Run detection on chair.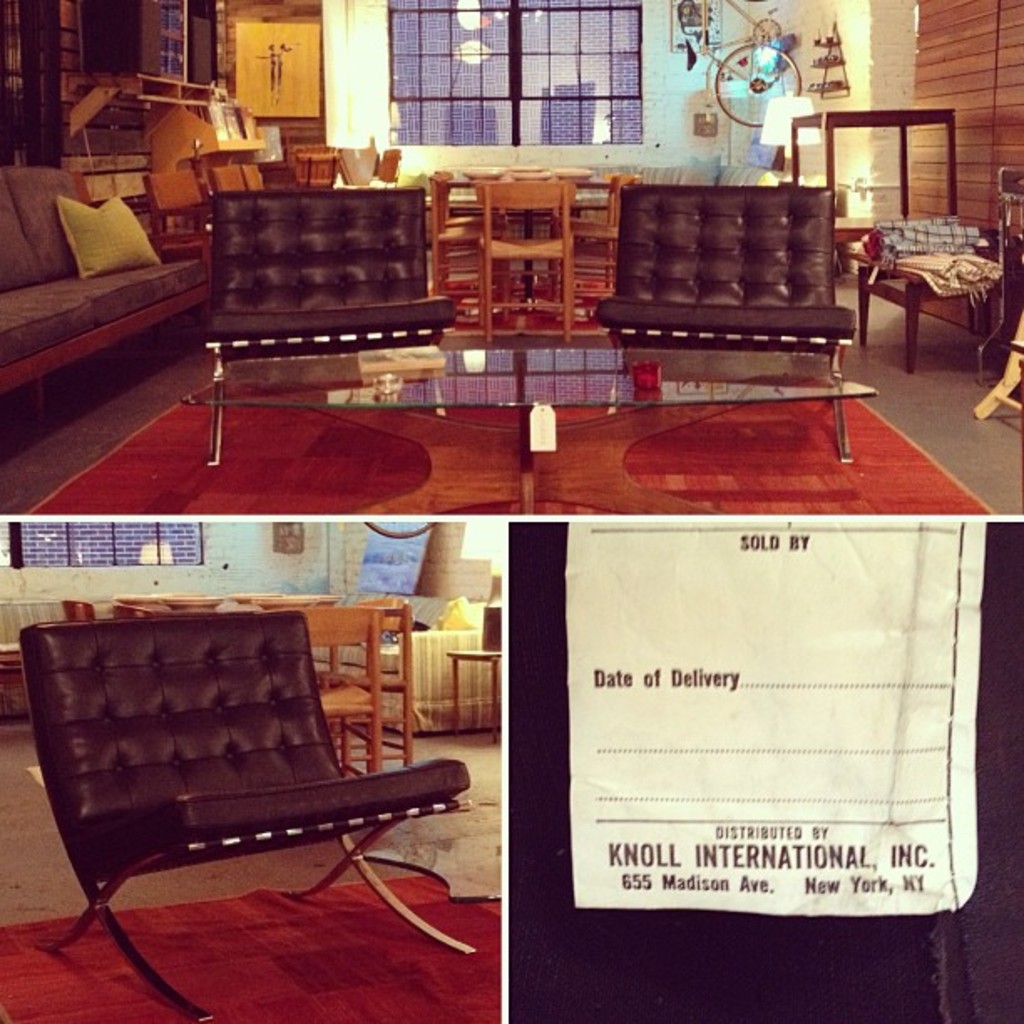
Result: bbox(305, 604, 380, 773).
